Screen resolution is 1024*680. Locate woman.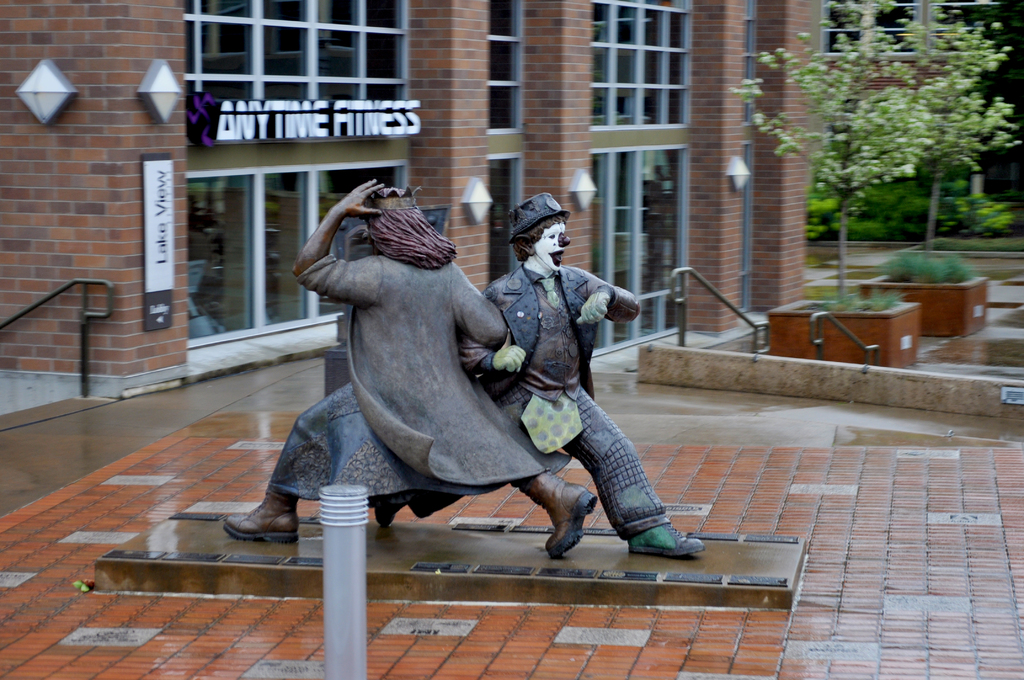
{"left": 291, "top": 159, "right": 586, "bottom": 568}.
